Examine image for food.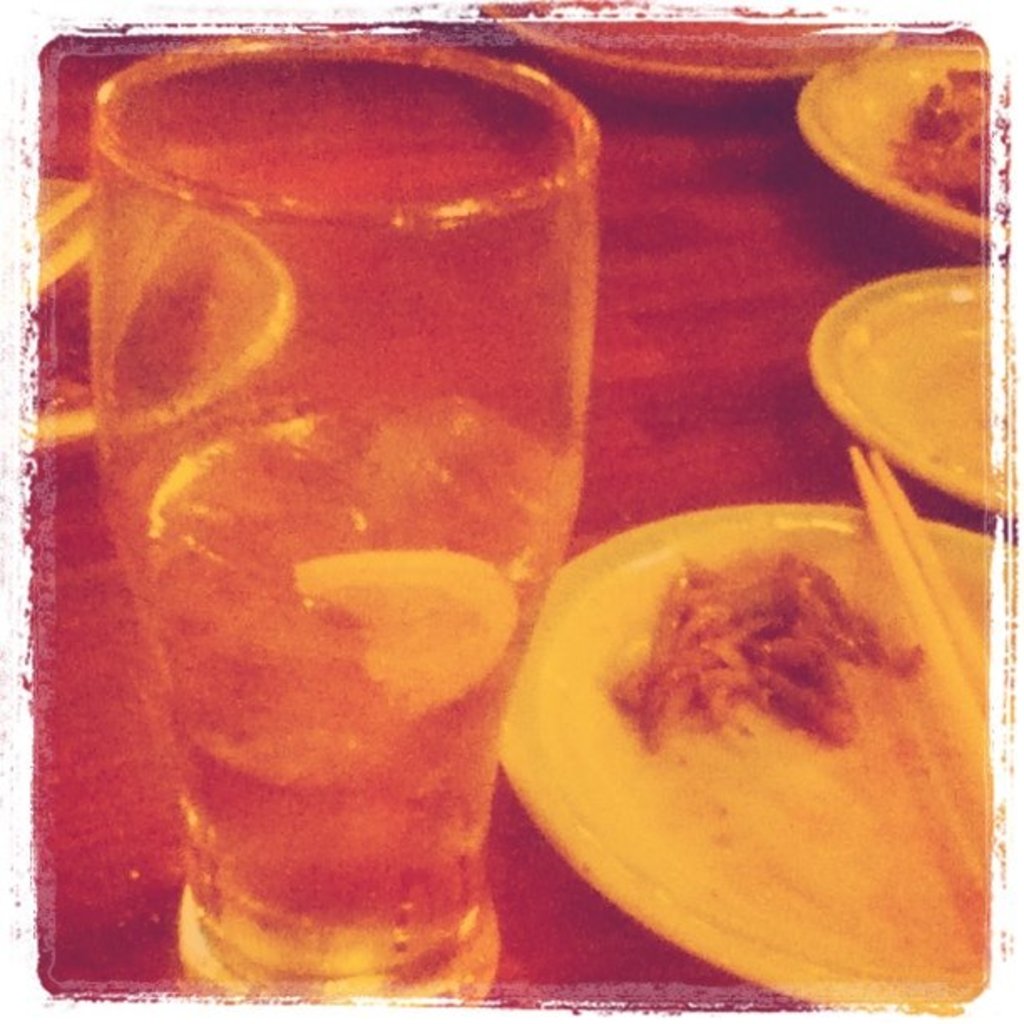
Examination result: <box>893,60,989,218</box>.
